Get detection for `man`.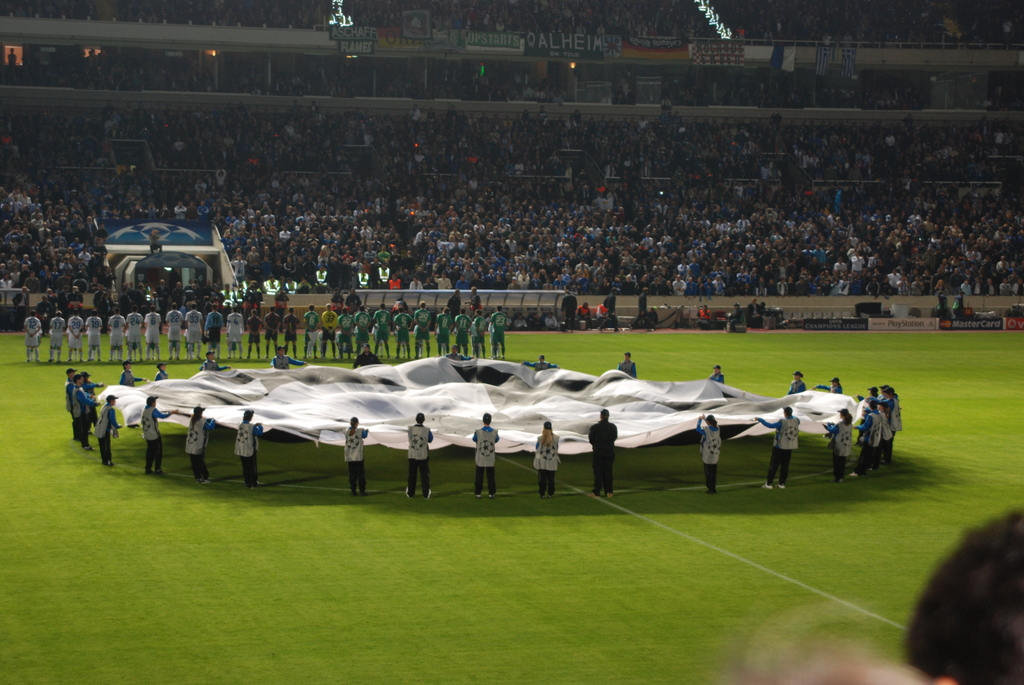
Detection: [x1=141, y1=307, x2=164, y2=365].
